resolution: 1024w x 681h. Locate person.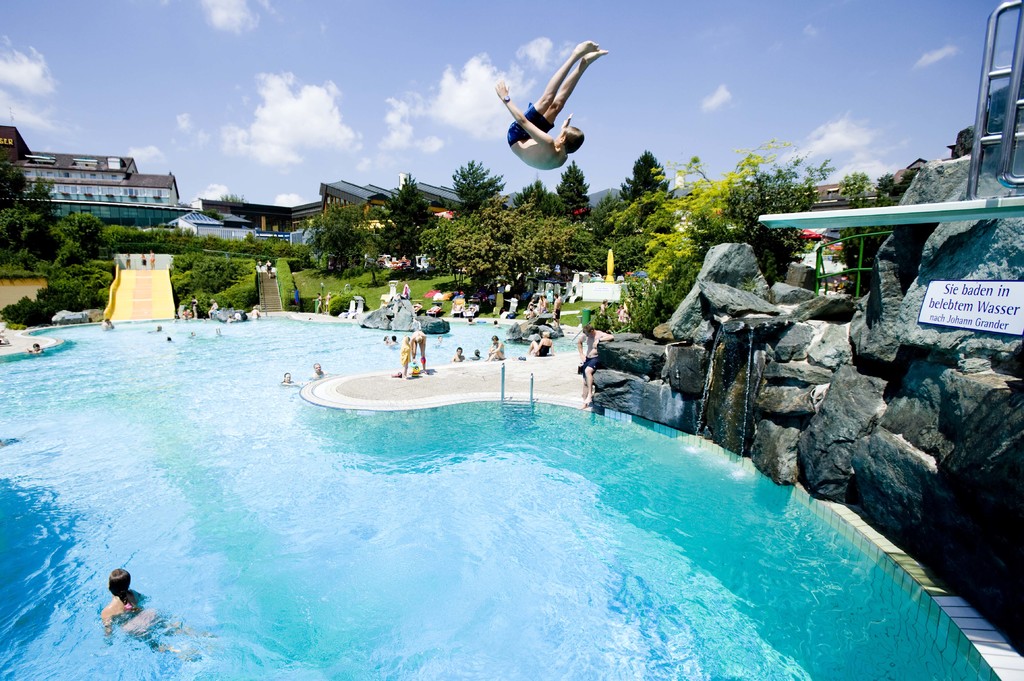
<box>324,291,332,316</box>.
